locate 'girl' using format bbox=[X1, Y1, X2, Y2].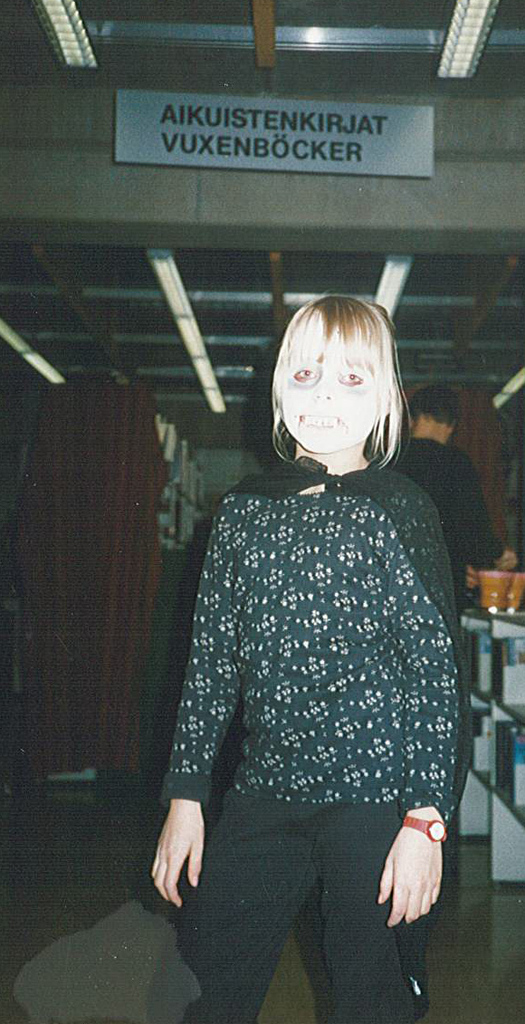
bbox=[148, 290, 474, 1023].
